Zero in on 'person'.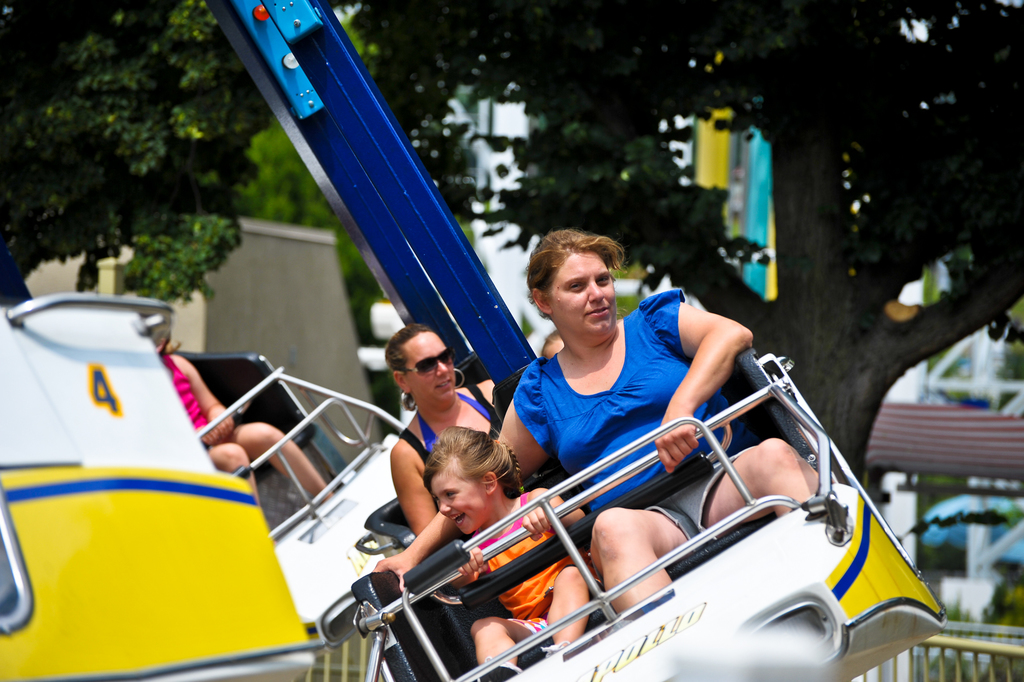
Zeroed in: x1=447 y1=245 x2=817 y2=644.
